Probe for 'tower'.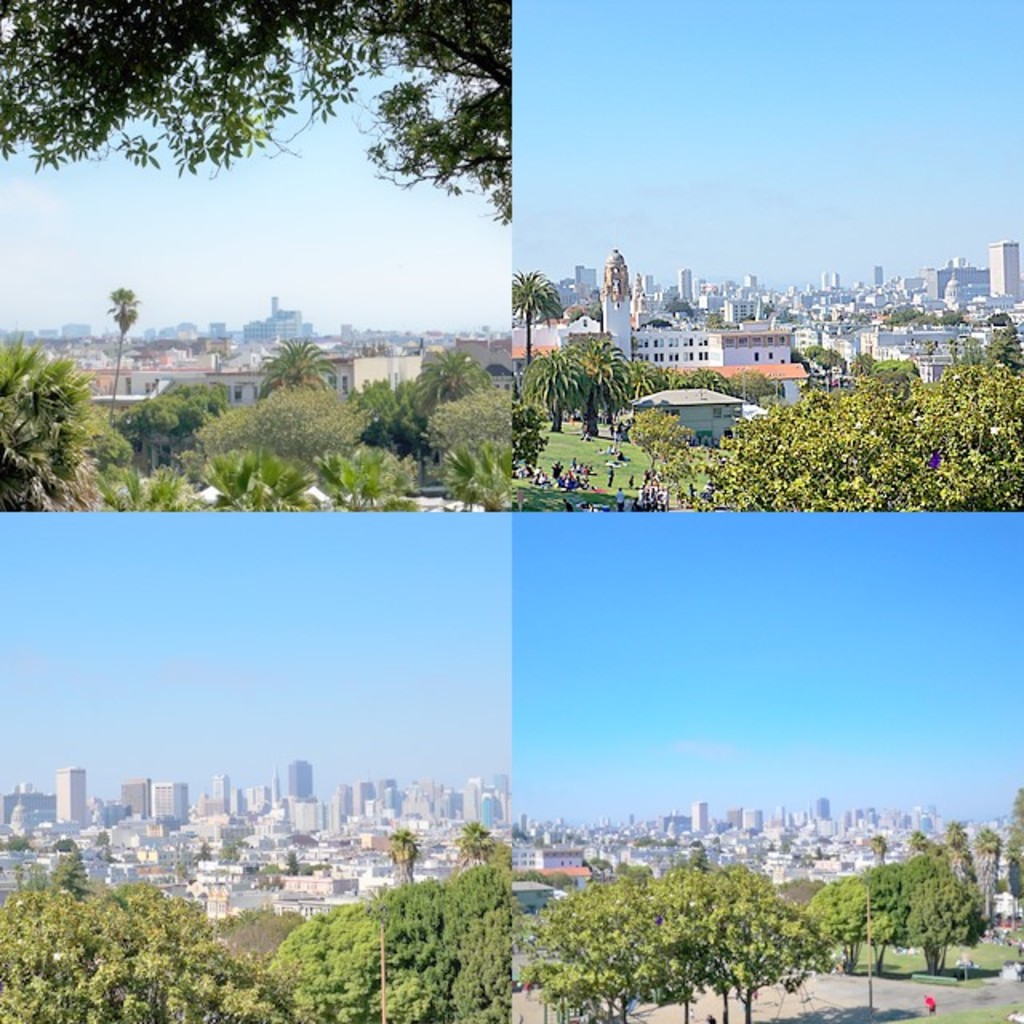
Probe result: rect(598, 248, 632, 368).
